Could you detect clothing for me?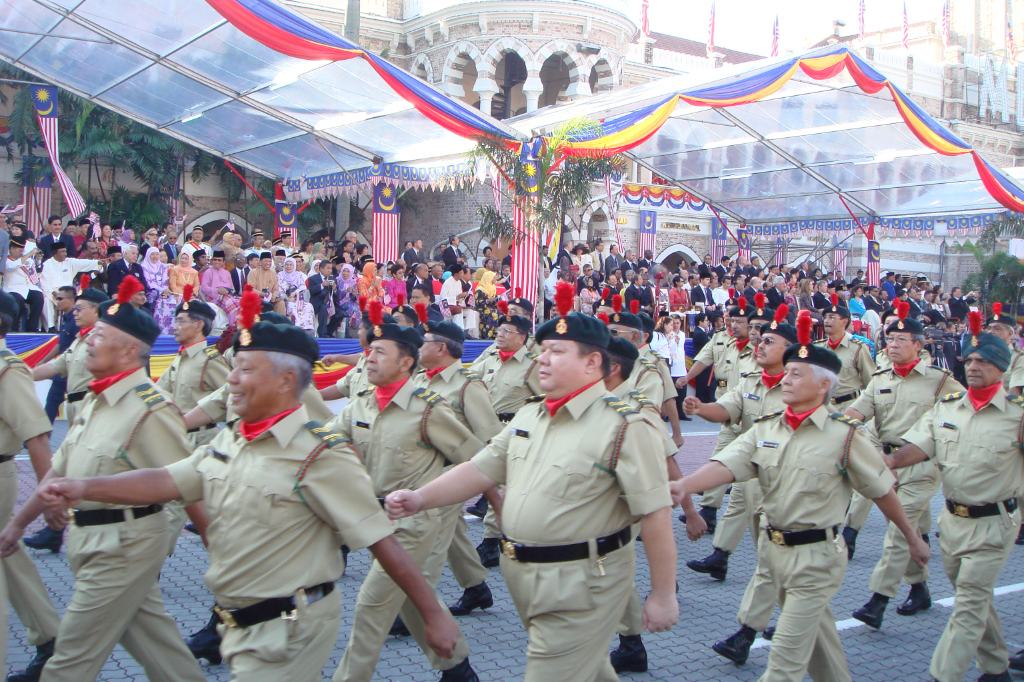
Detection result: bbox=(898, 384, 1023, 681).
